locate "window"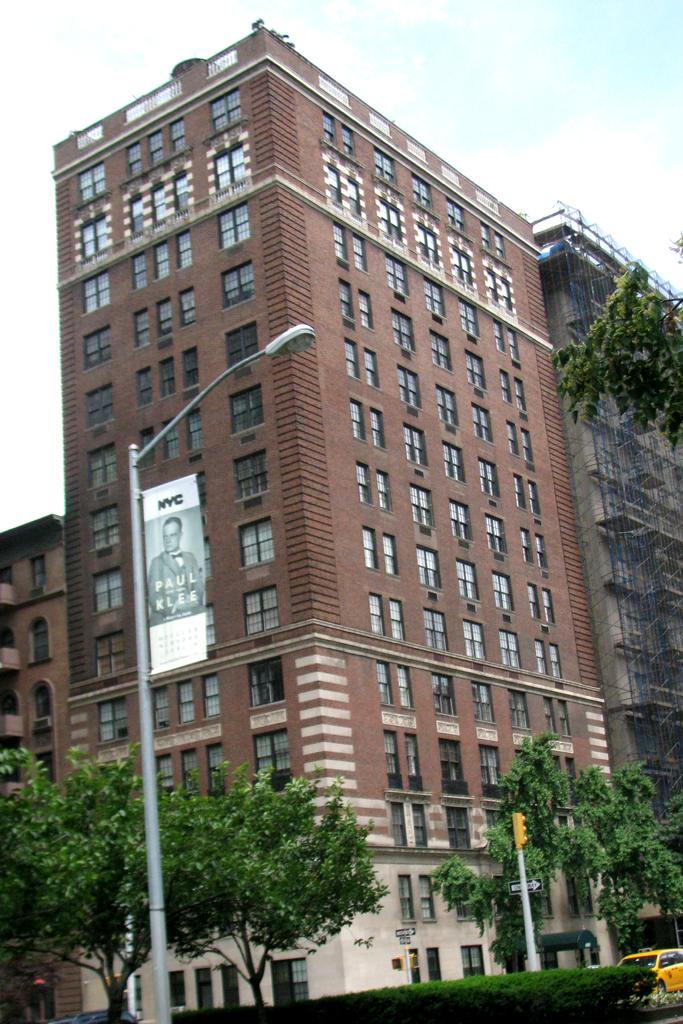
bbox=(211, 141, 244, 190)
